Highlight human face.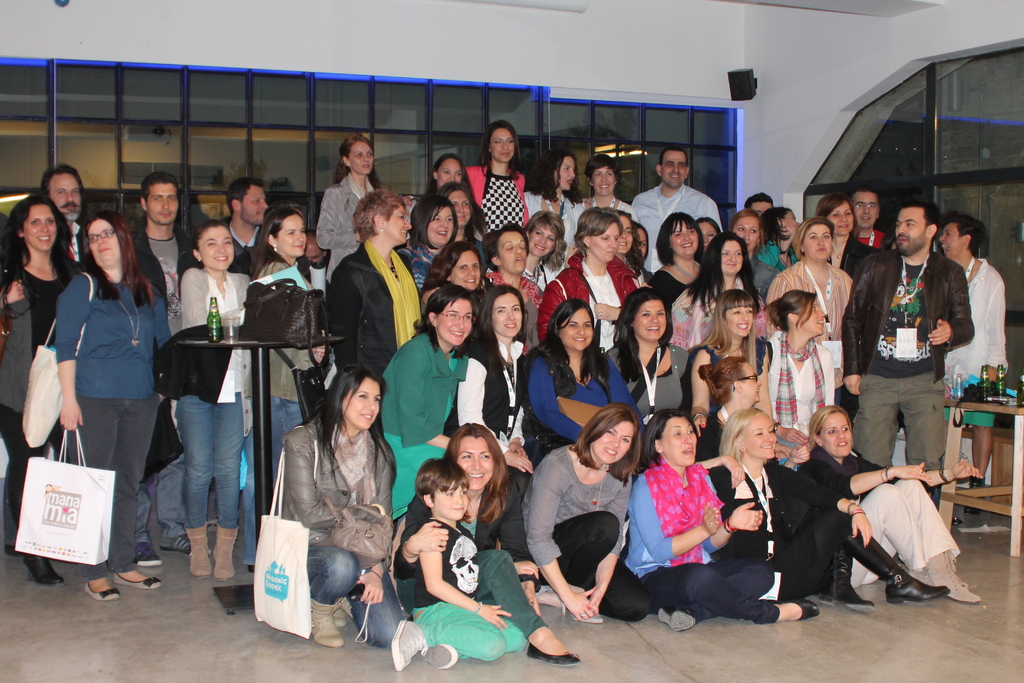
Highlighted region: box=[527, 222, 554, 255].
